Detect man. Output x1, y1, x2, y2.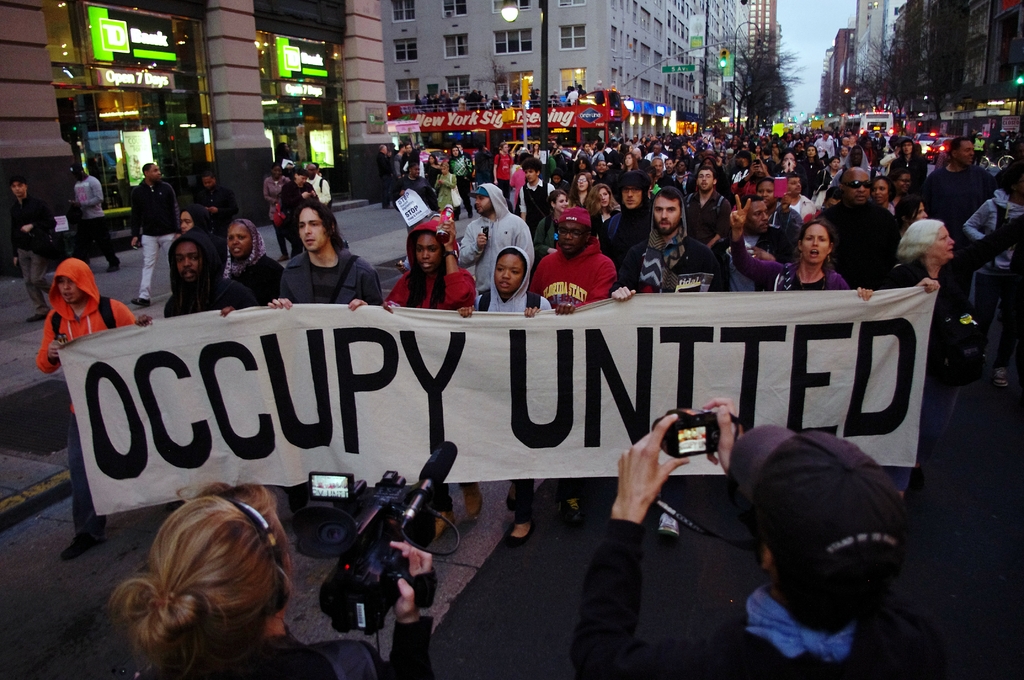
131, 231, 252, 328.
